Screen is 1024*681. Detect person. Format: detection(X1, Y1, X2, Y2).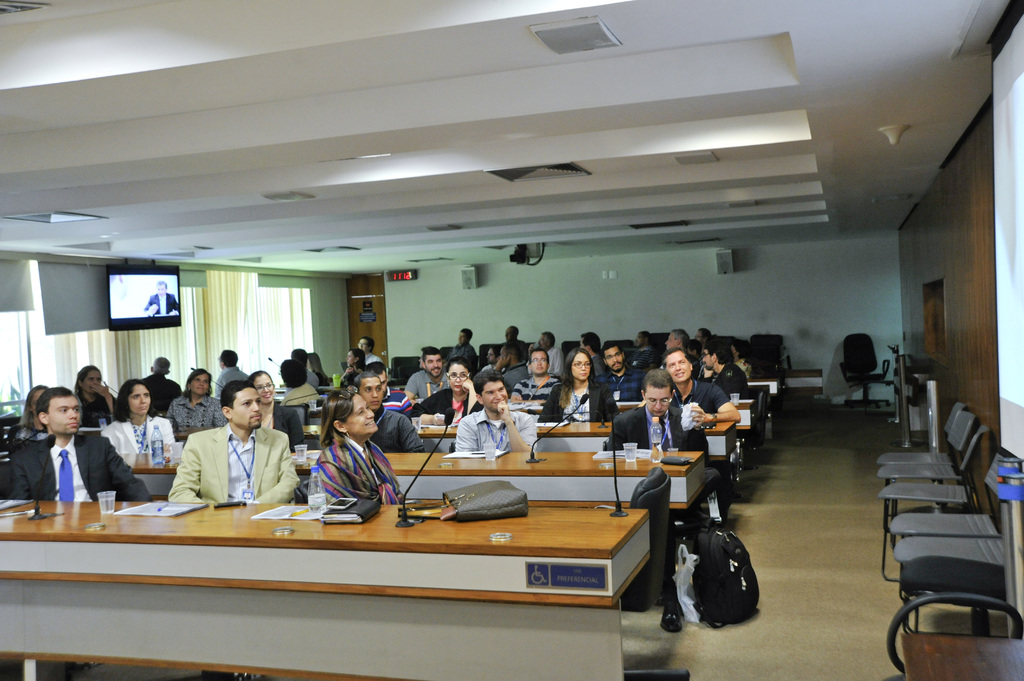
detection(152, 381, 293, 515).
